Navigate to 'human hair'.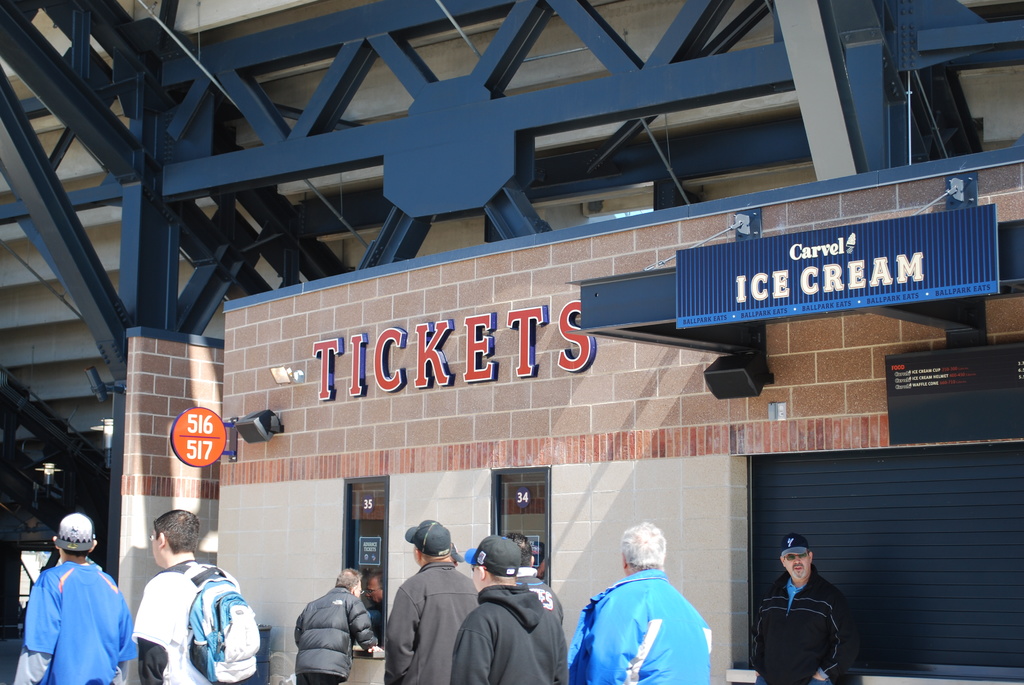
Navigation target: {"left": 620, "top": 521, "right": 669, "bottom": 571}.
